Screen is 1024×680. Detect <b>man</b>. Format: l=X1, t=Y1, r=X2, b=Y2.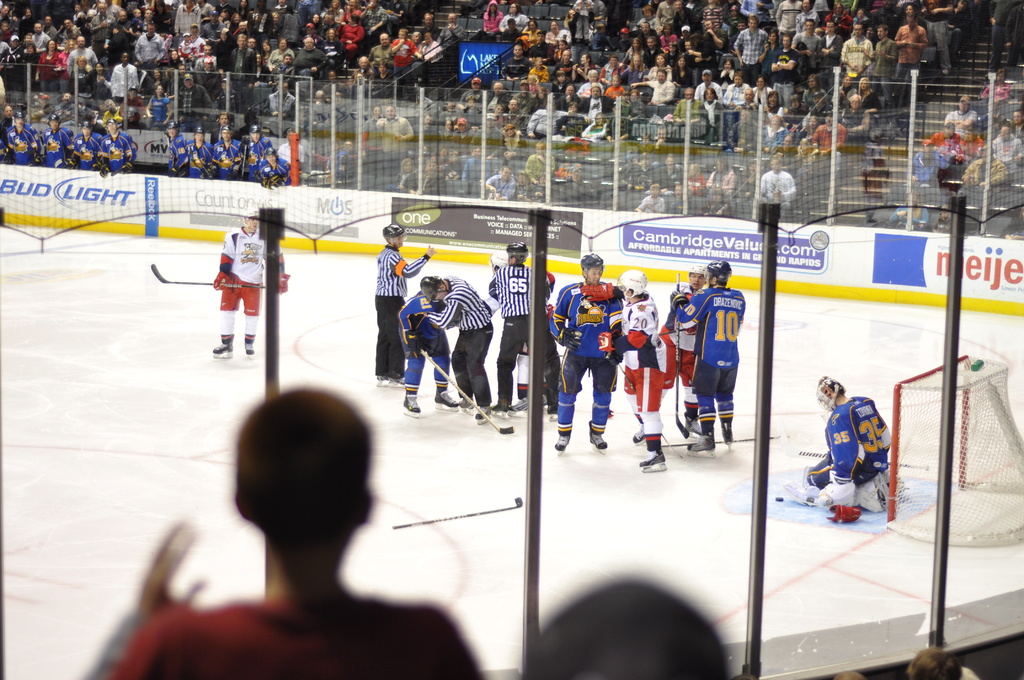
l=65, t=35, r=95, b=90.
